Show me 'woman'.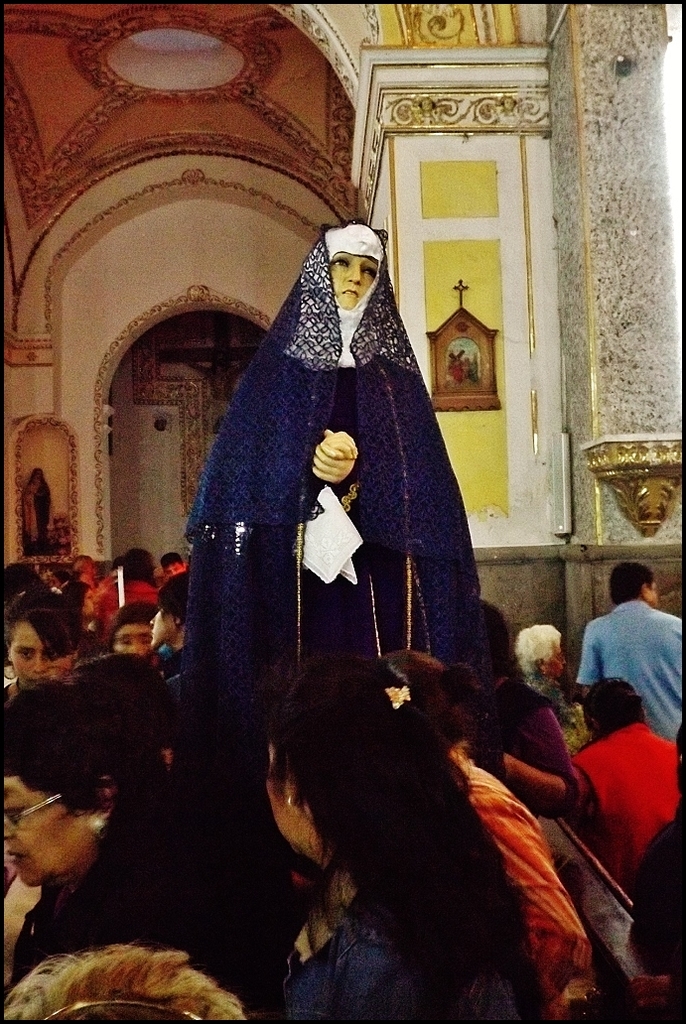
'woman' is here: bbox(0, 561, 50, 608).
